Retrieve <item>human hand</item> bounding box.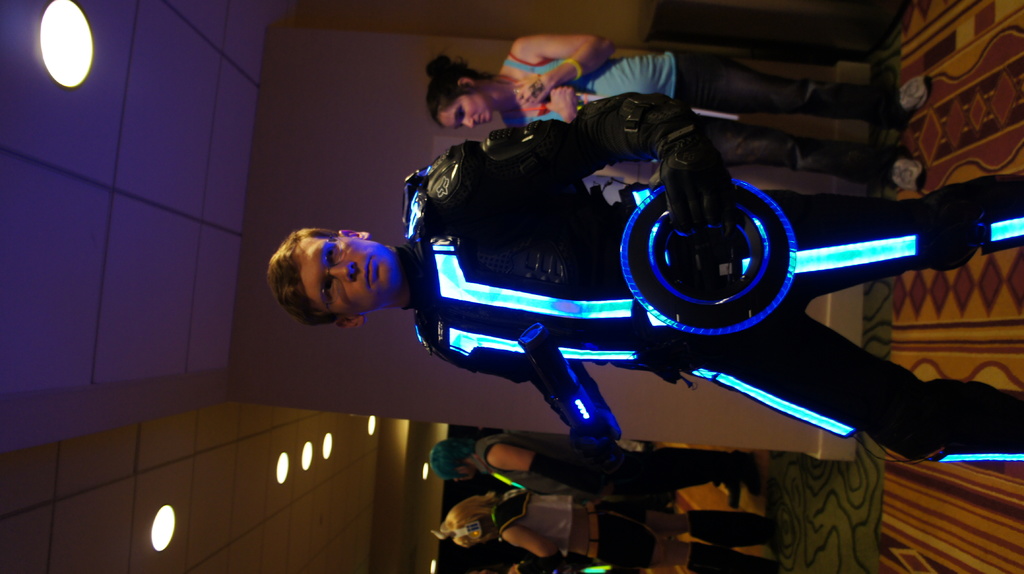
Bounding box: box(566, 404, 621, 465).
